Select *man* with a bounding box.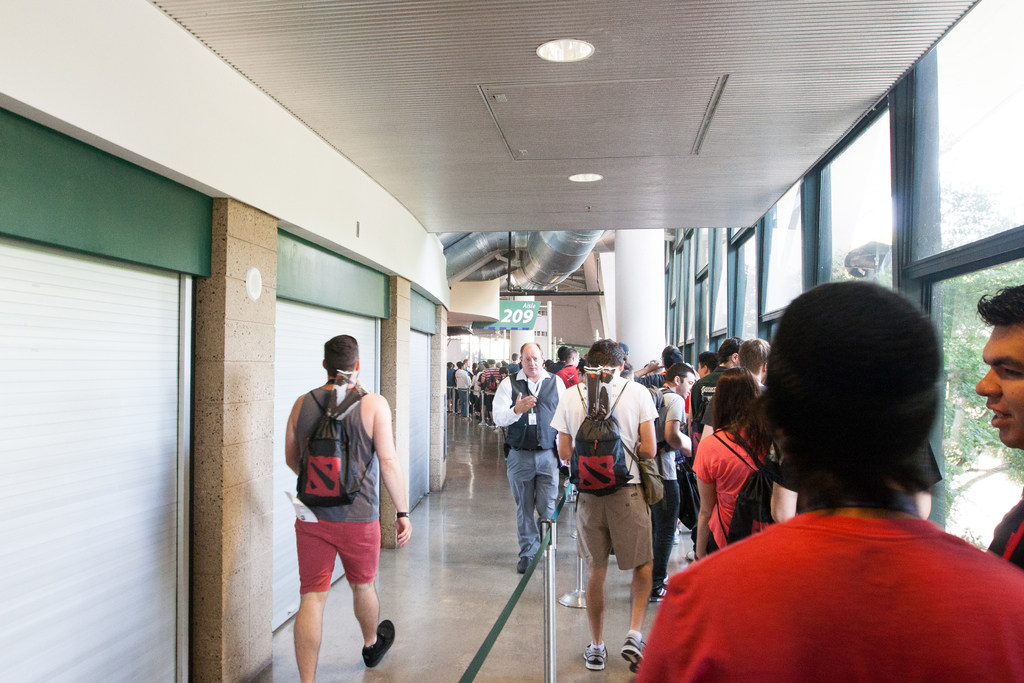
l=684, t=331, r=739, b=541.
